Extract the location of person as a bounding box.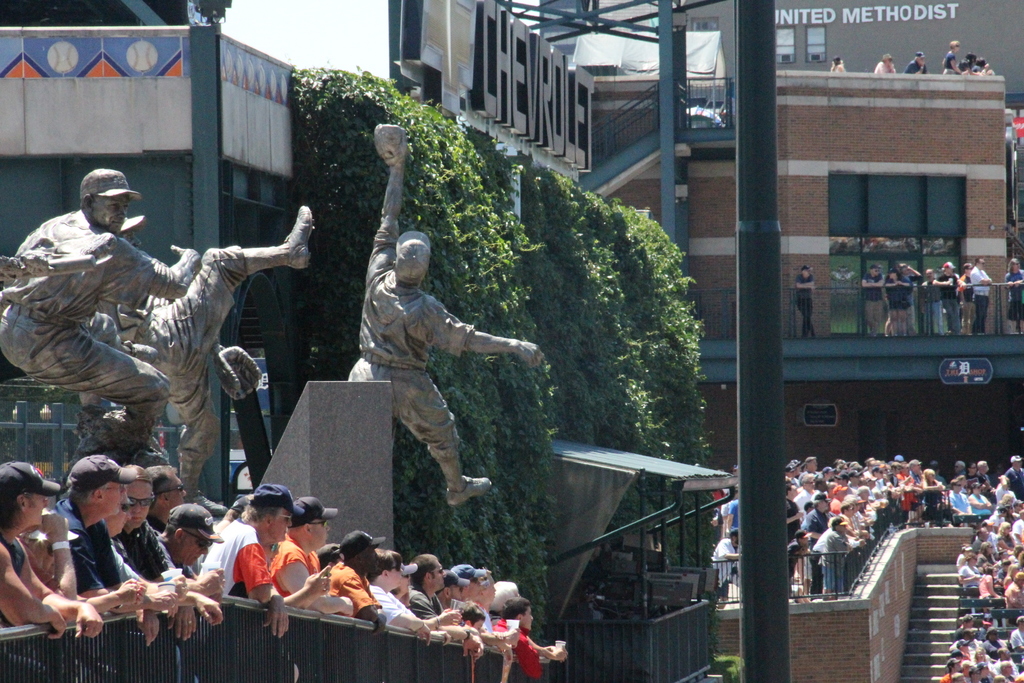
[left=872, top=56, right=896, bottom=75].
